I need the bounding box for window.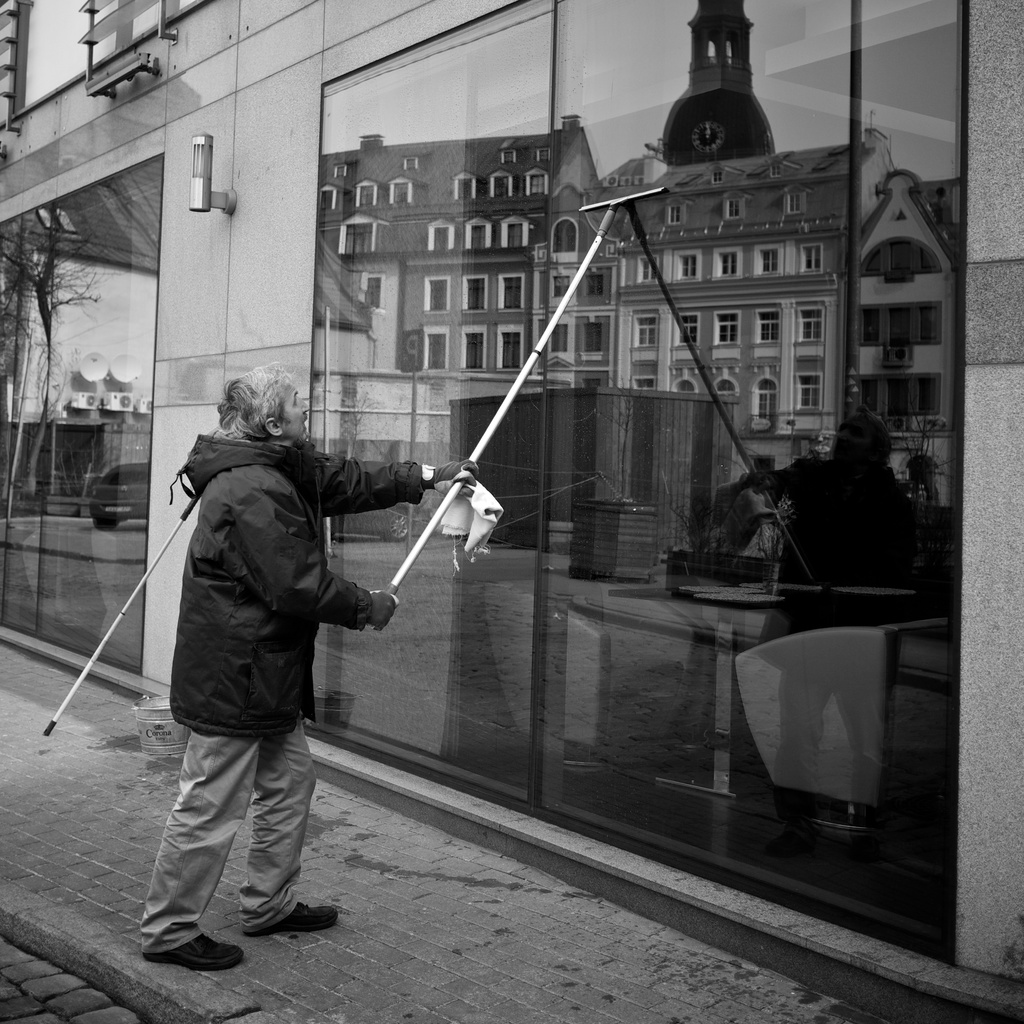
Here it is: left=465, top=333, right=483, bottom=369.
